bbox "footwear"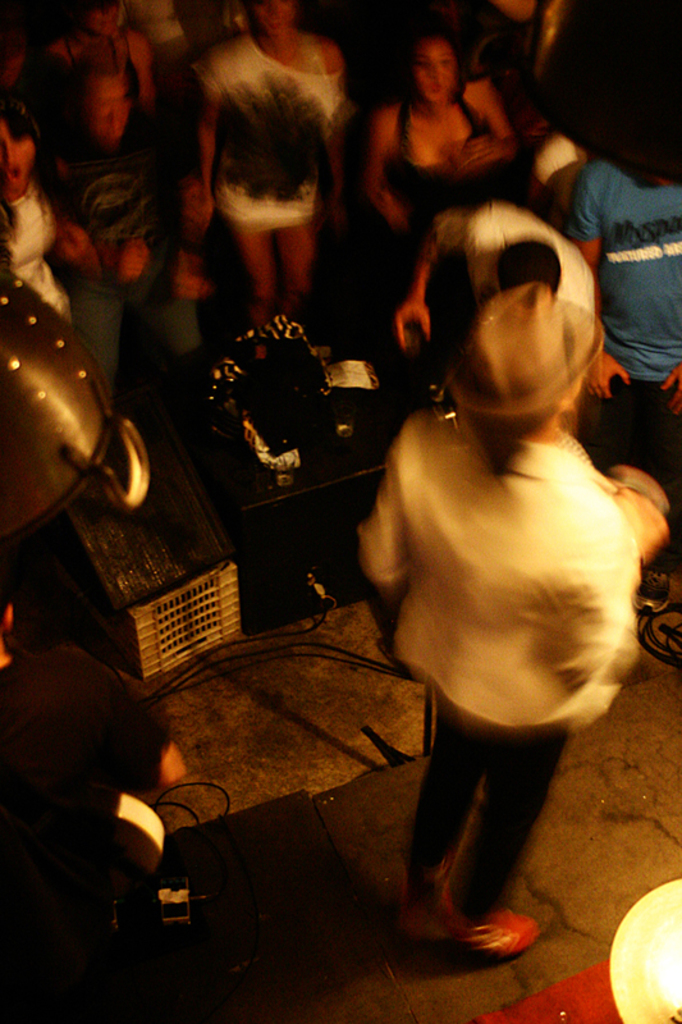
BBox(397, 888, 447, 950)
